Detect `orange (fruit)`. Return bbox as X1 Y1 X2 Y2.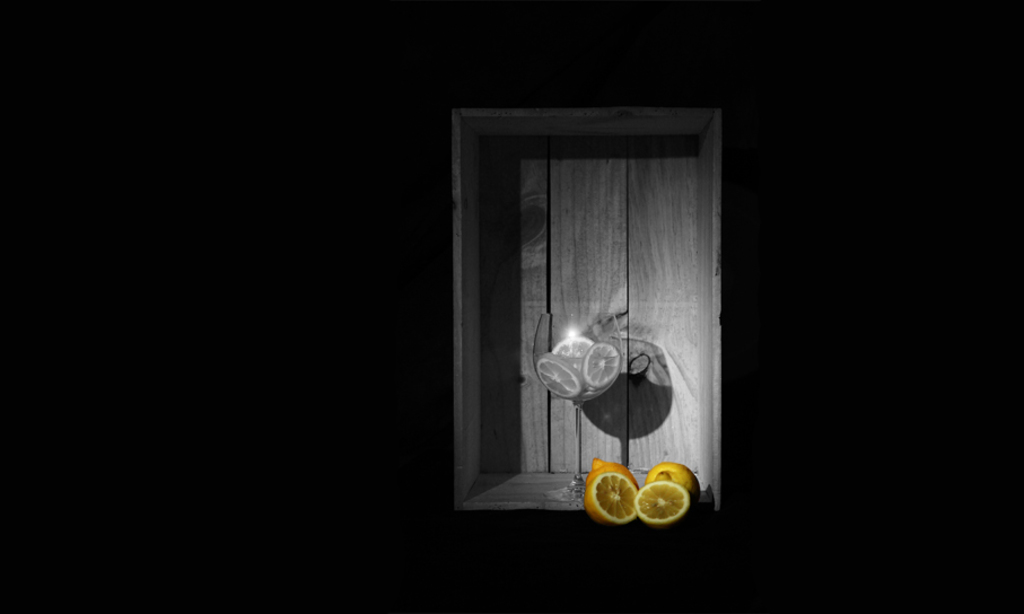
634 476 692 525.
